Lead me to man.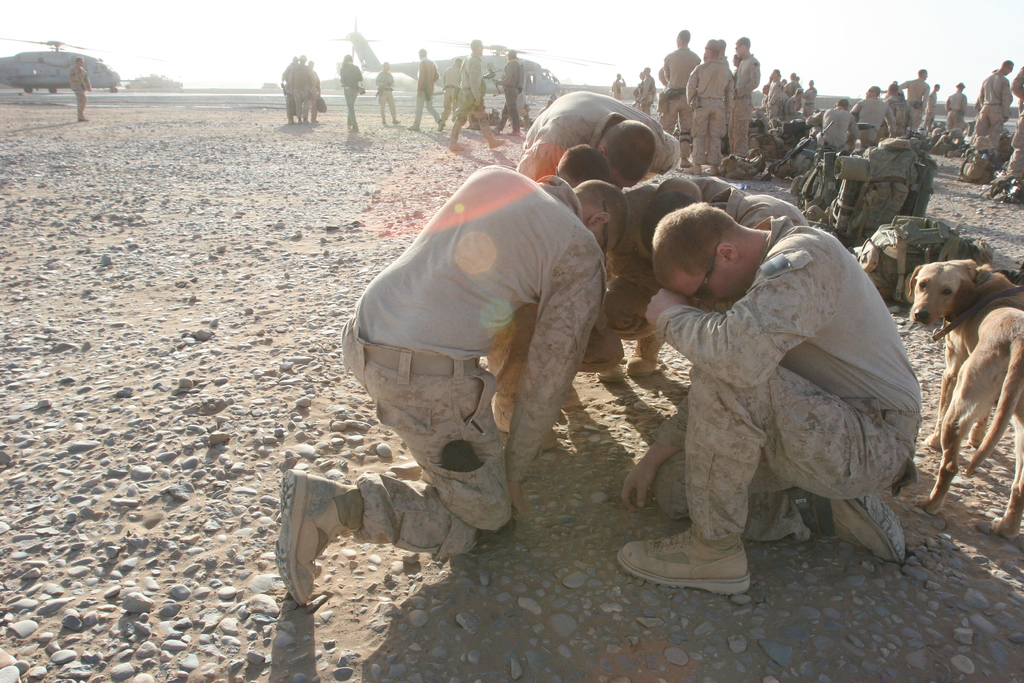
Lead to (left=70, top=54, right=90, bottom=120).
